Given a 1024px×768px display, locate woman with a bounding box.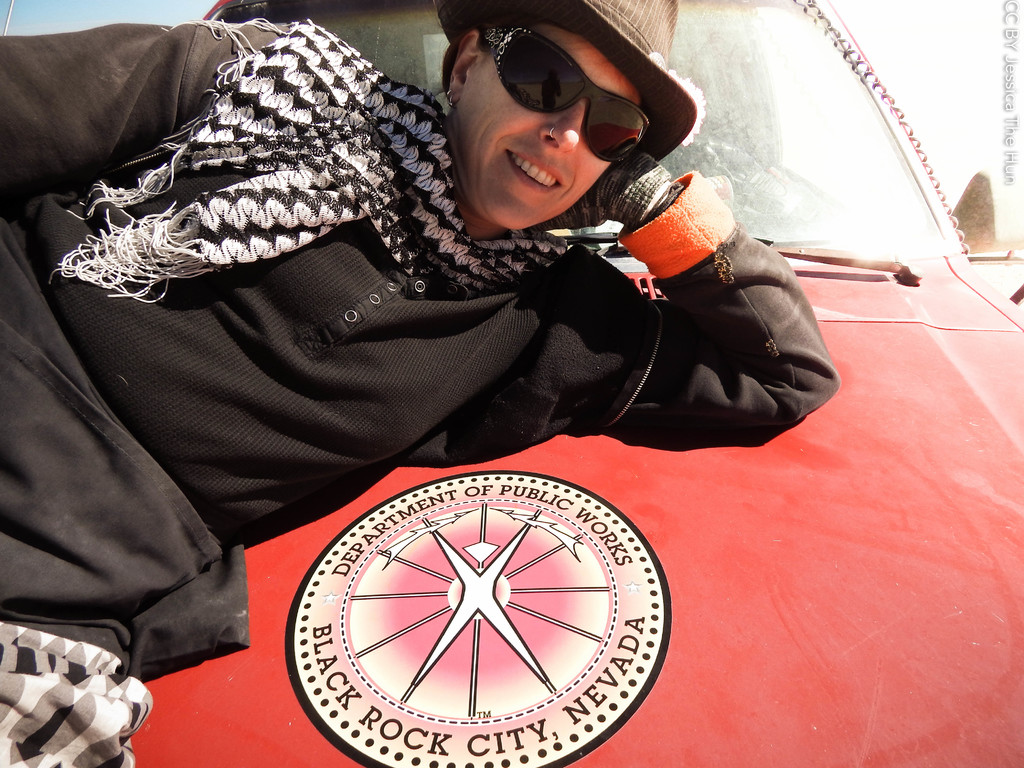
Located: bbox=[42, 4, 826, 650].
